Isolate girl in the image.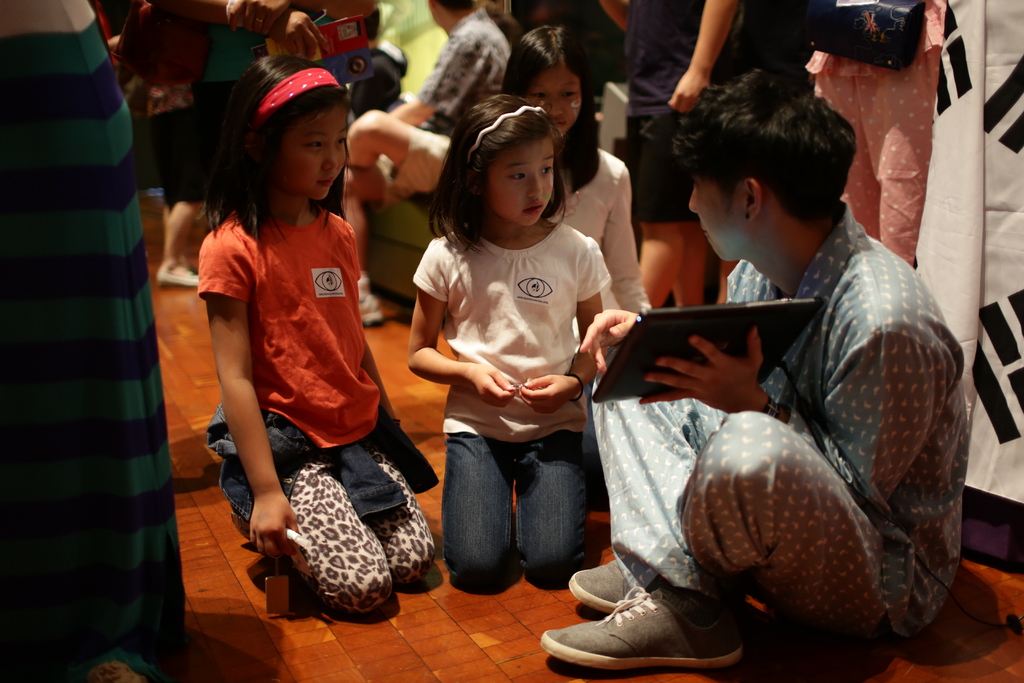
Isolated region: [197,56,435,611].
